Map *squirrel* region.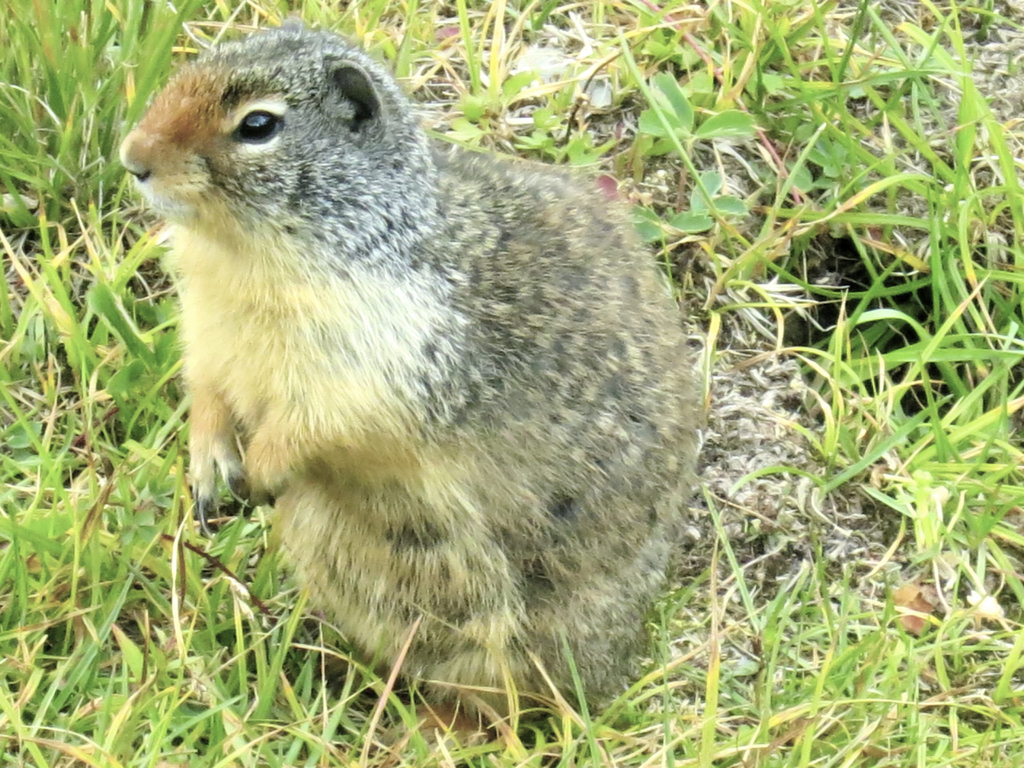
Mapped to pyautogui.locateOnScreen(106, 21, 709, 741).
